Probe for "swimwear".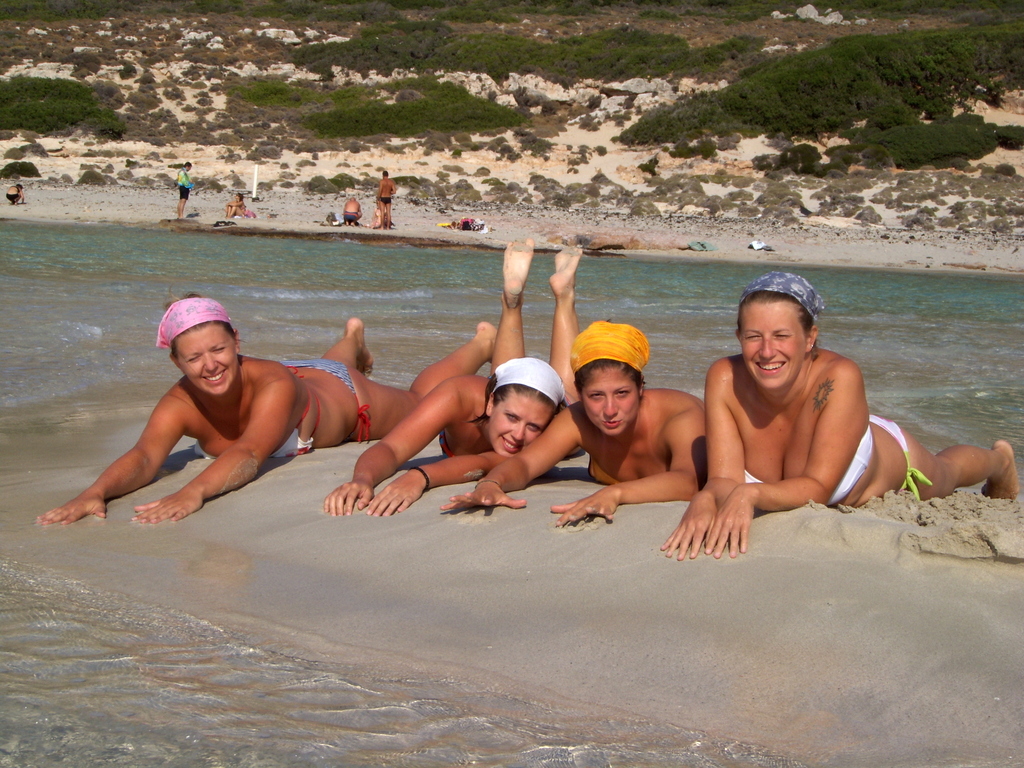
Probe result: locate(178, 184, 190, 200).
